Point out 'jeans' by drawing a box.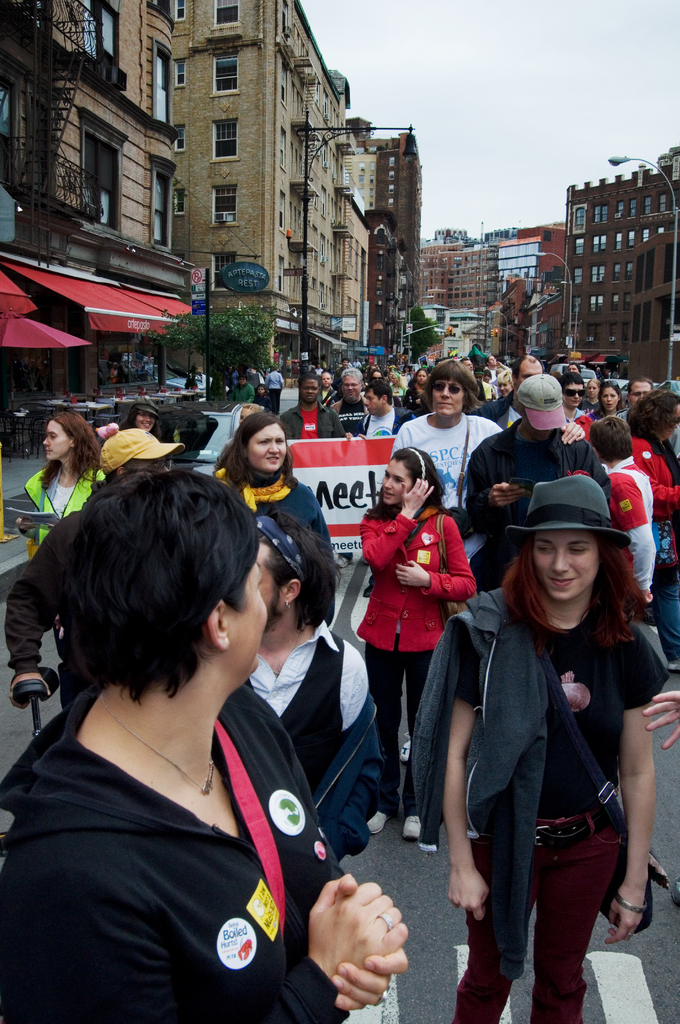
622 563 679 665.
